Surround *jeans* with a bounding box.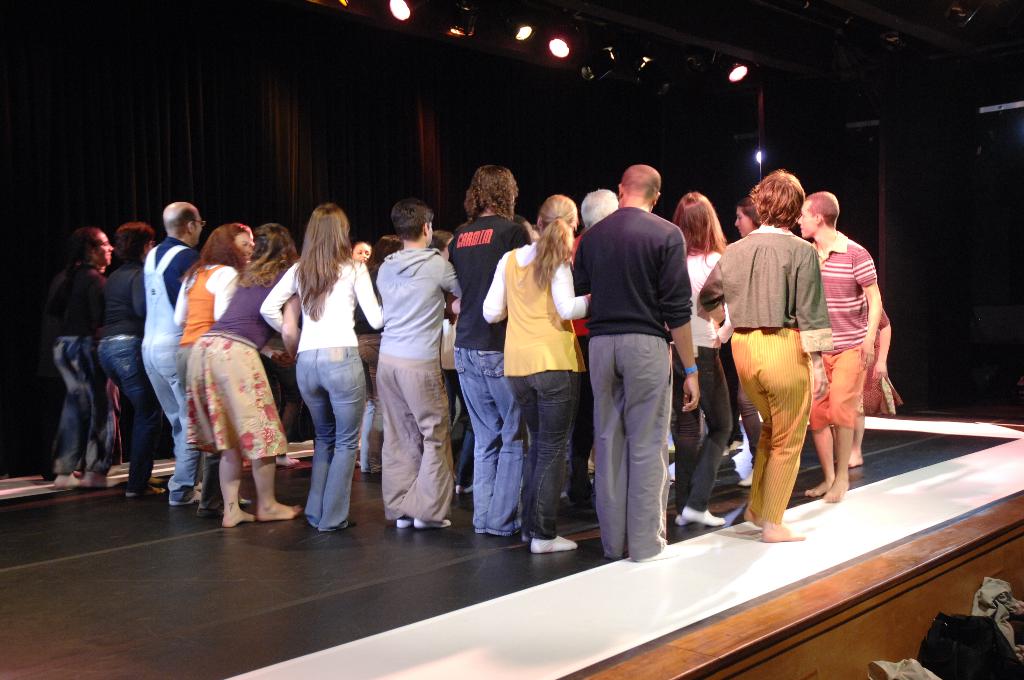
451/349/519/533.
